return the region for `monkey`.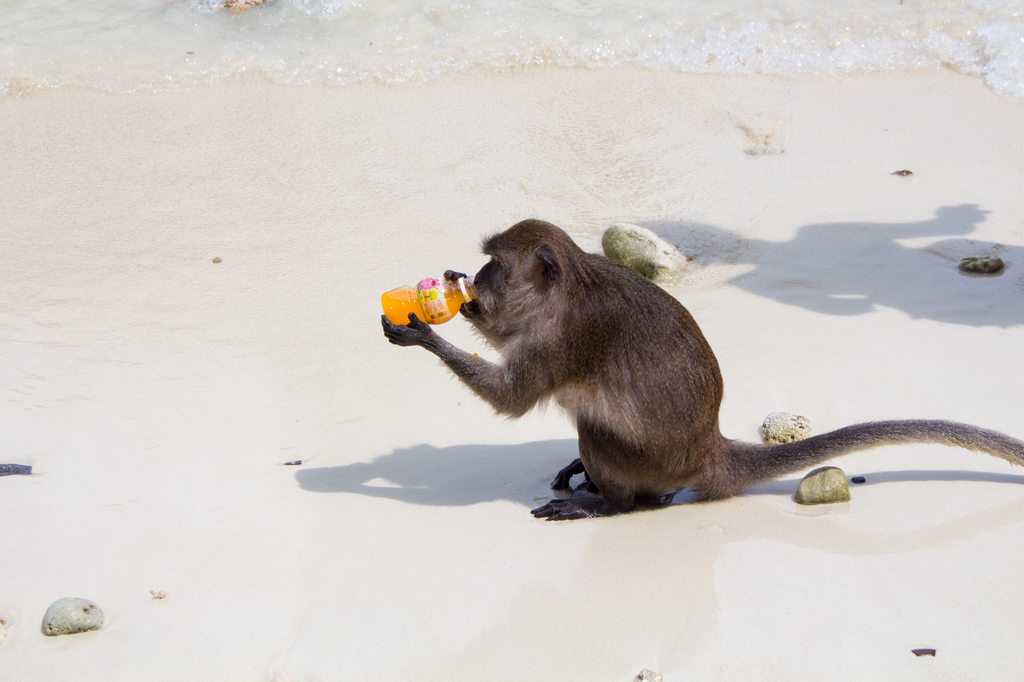
locate(406, 218, 995, 518).
